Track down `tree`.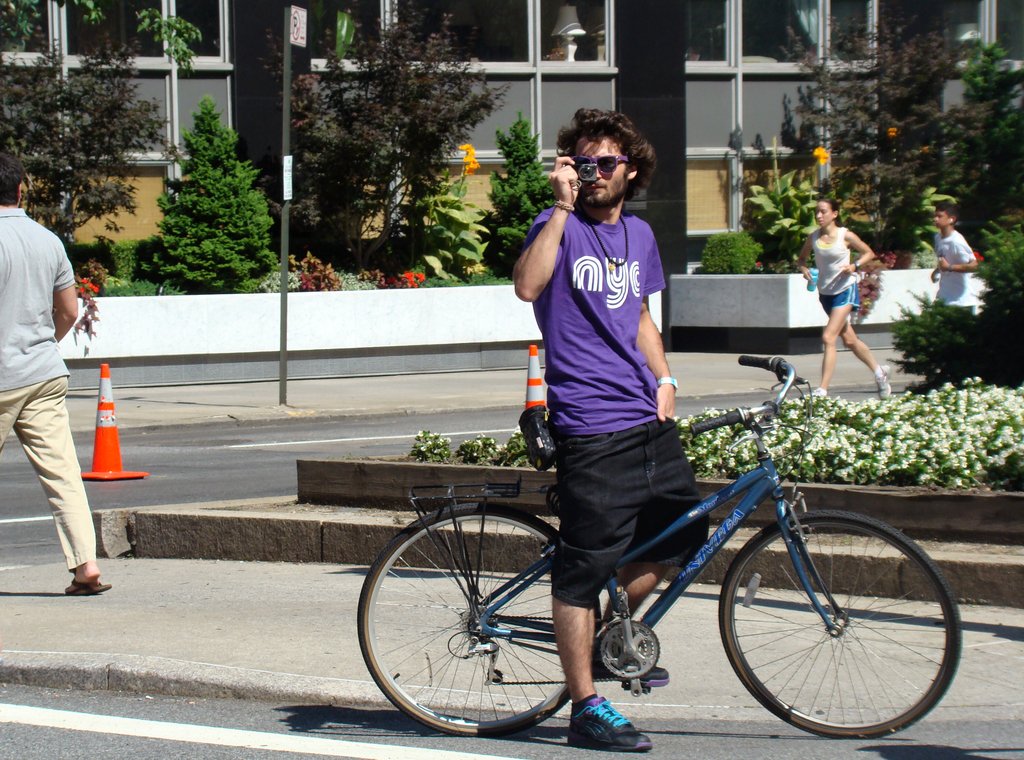
Tracked to <box>257,0,516,273</box>.
